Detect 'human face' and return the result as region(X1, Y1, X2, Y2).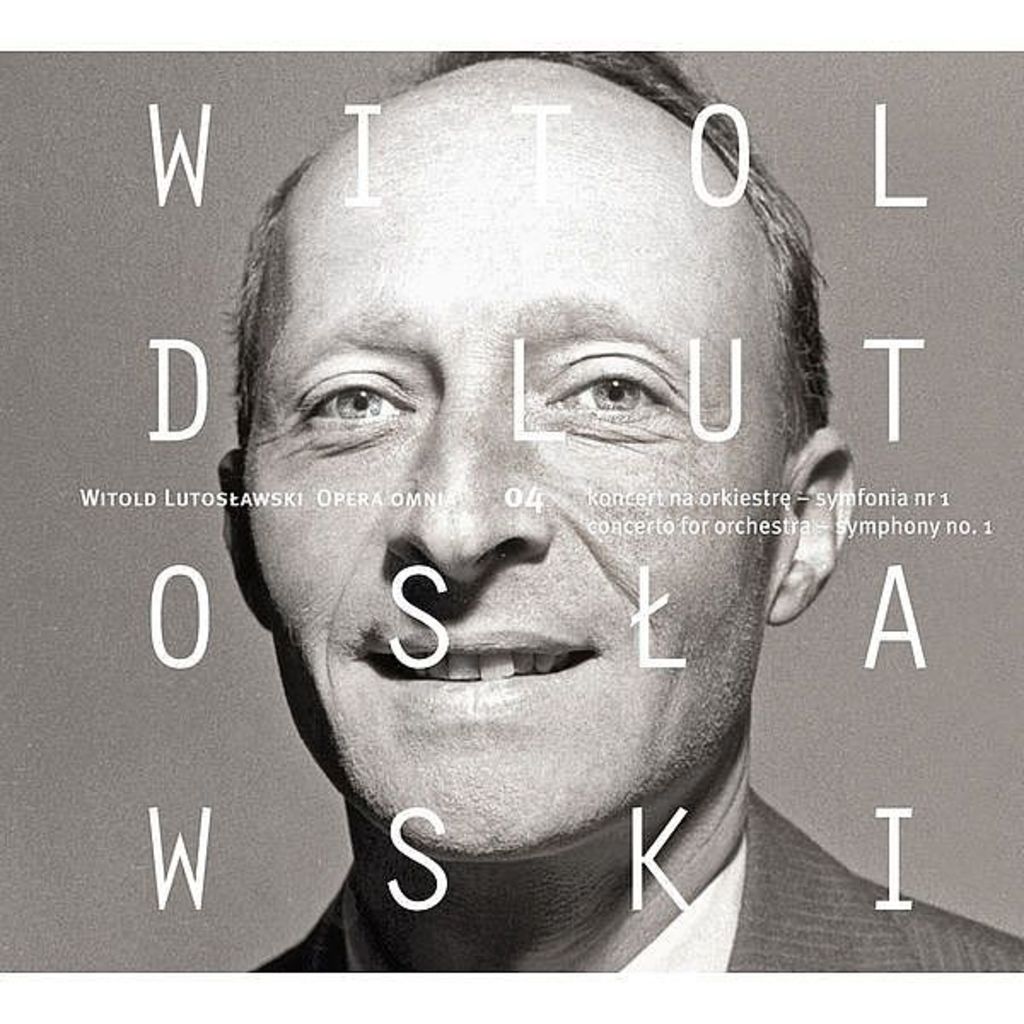
region(237, 113, 780, 852).
